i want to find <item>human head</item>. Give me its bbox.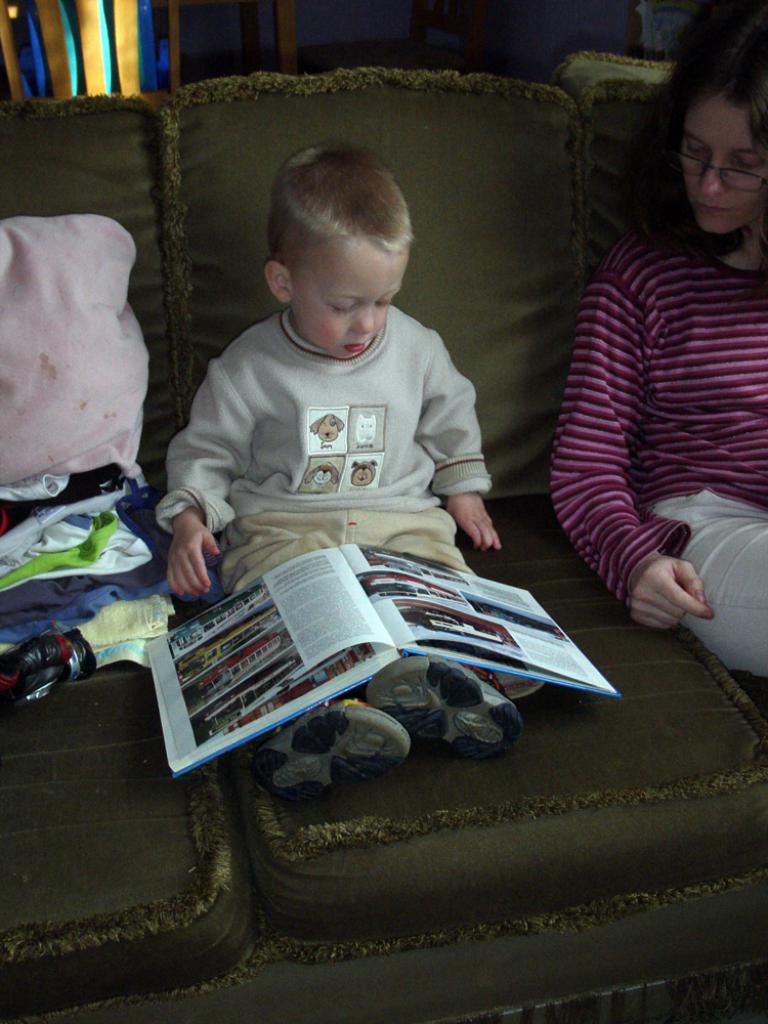
<region>255, 132, 425, 343</region>.
